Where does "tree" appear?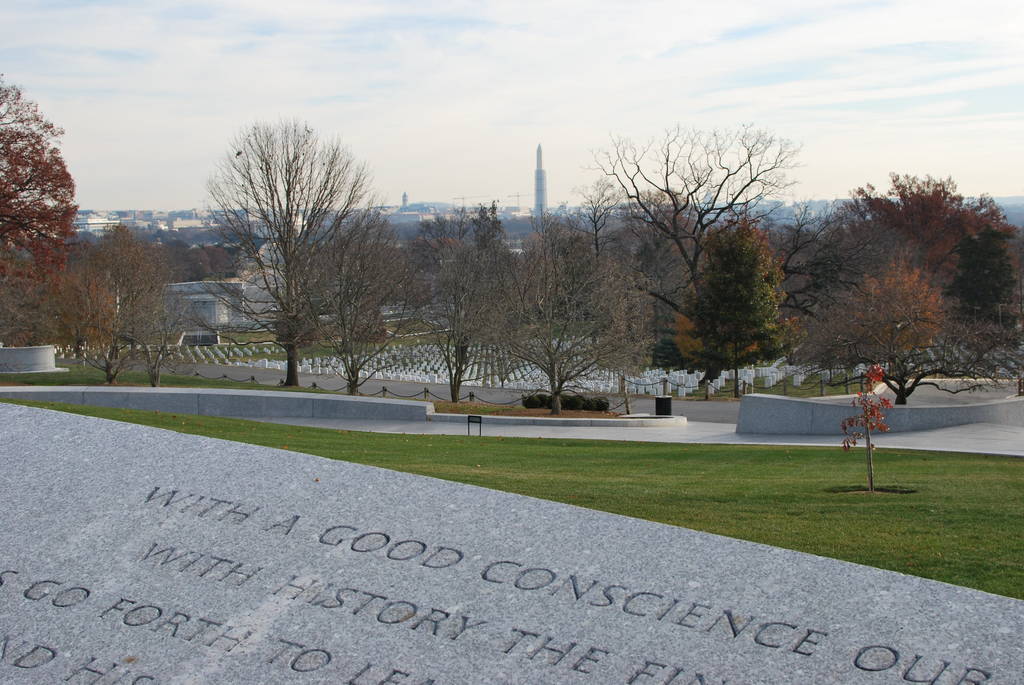
Appears at <bbox>196, 117, 425, 384</bbox>.
